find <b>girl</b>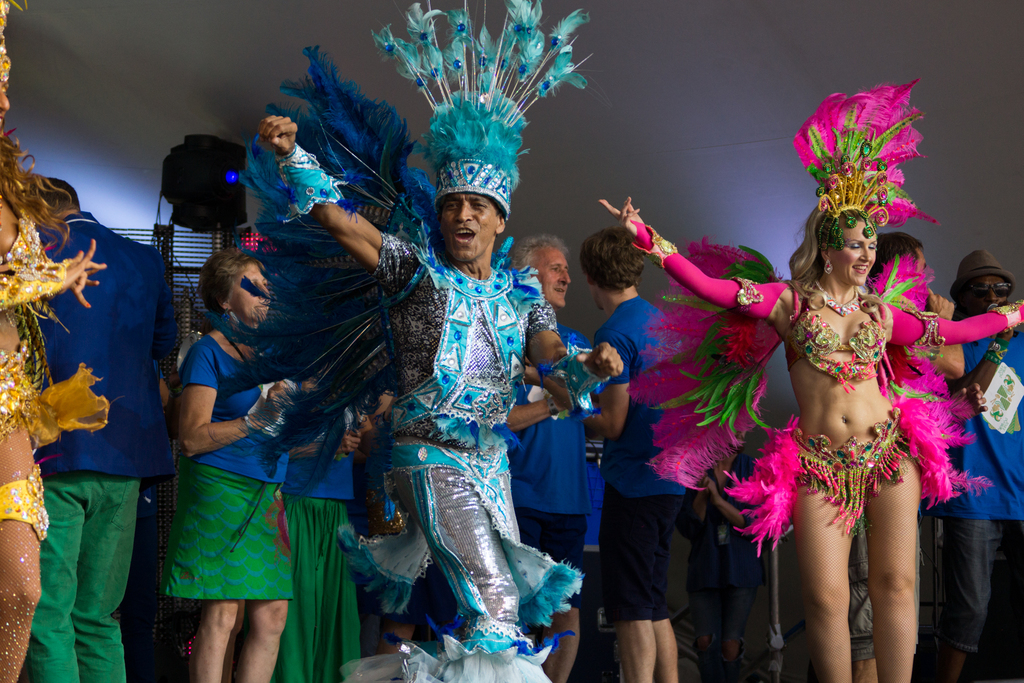
[161,257,293,682]
